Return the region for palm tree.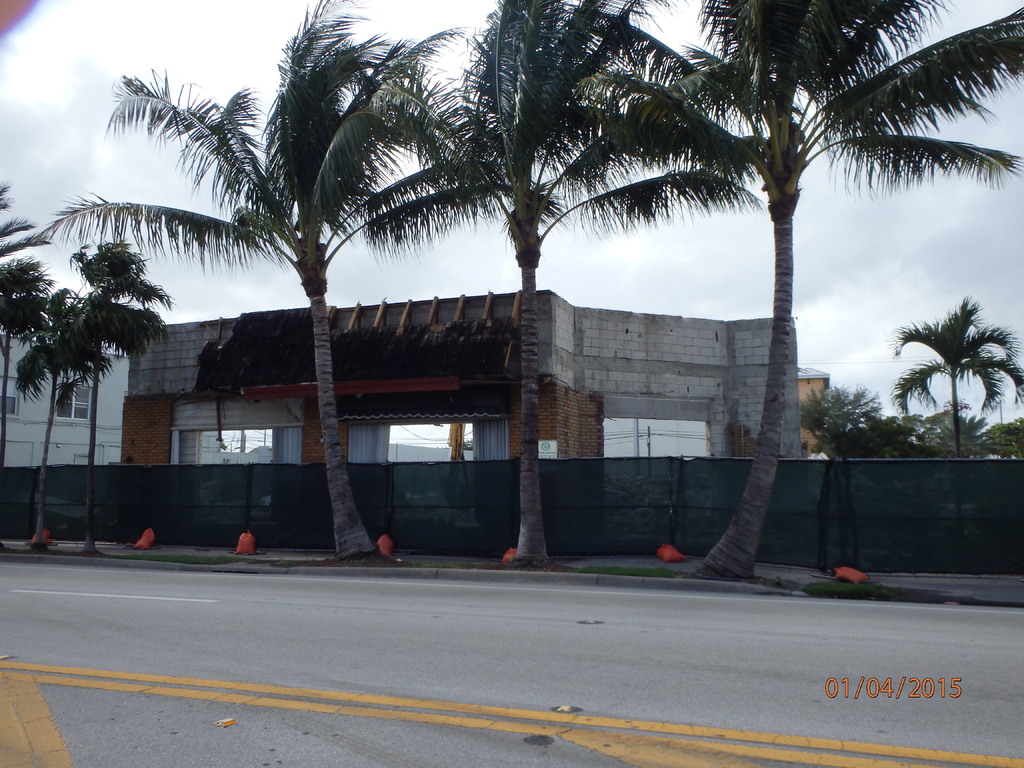
rect(55, 243, 161, 545).
